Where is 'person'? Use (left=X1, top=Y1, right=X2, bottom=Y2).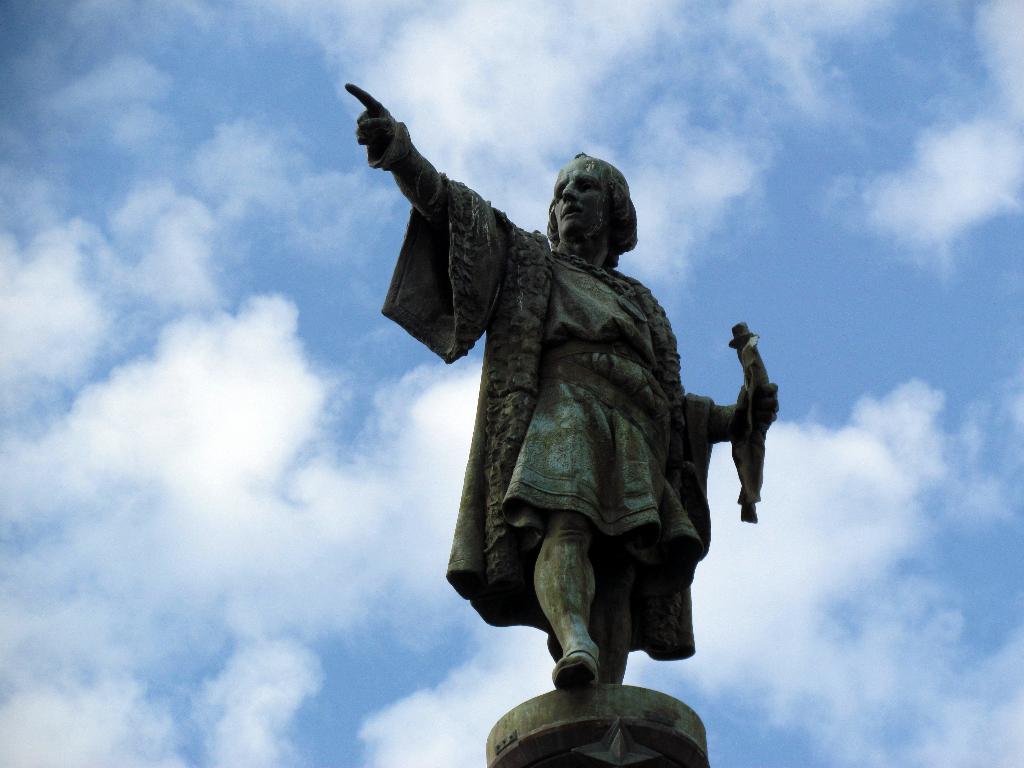
(left=411, top=140, right=762, bottom=753).
